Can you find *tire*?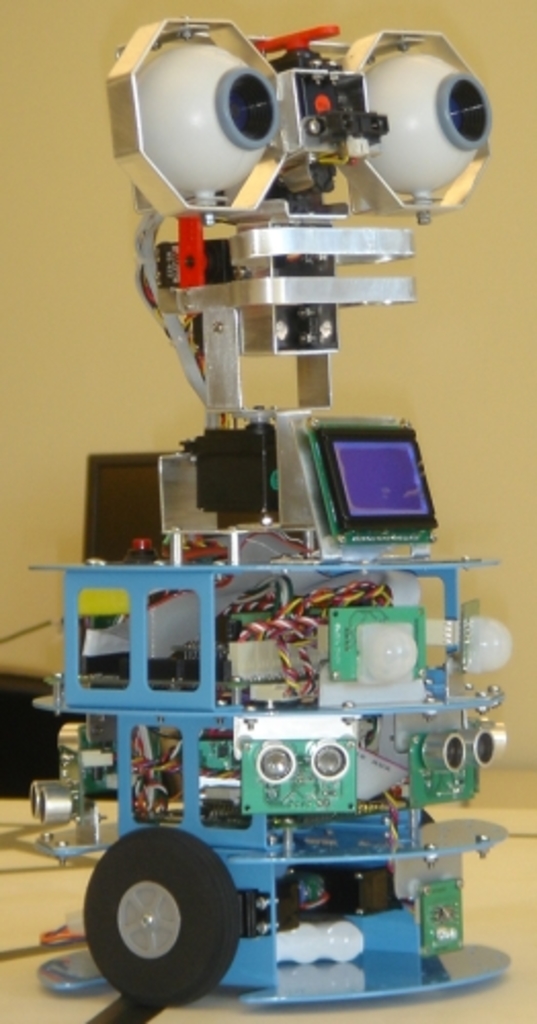
Yes, bounding box: x1=78 y1=829 x2=250 y2=1006.
